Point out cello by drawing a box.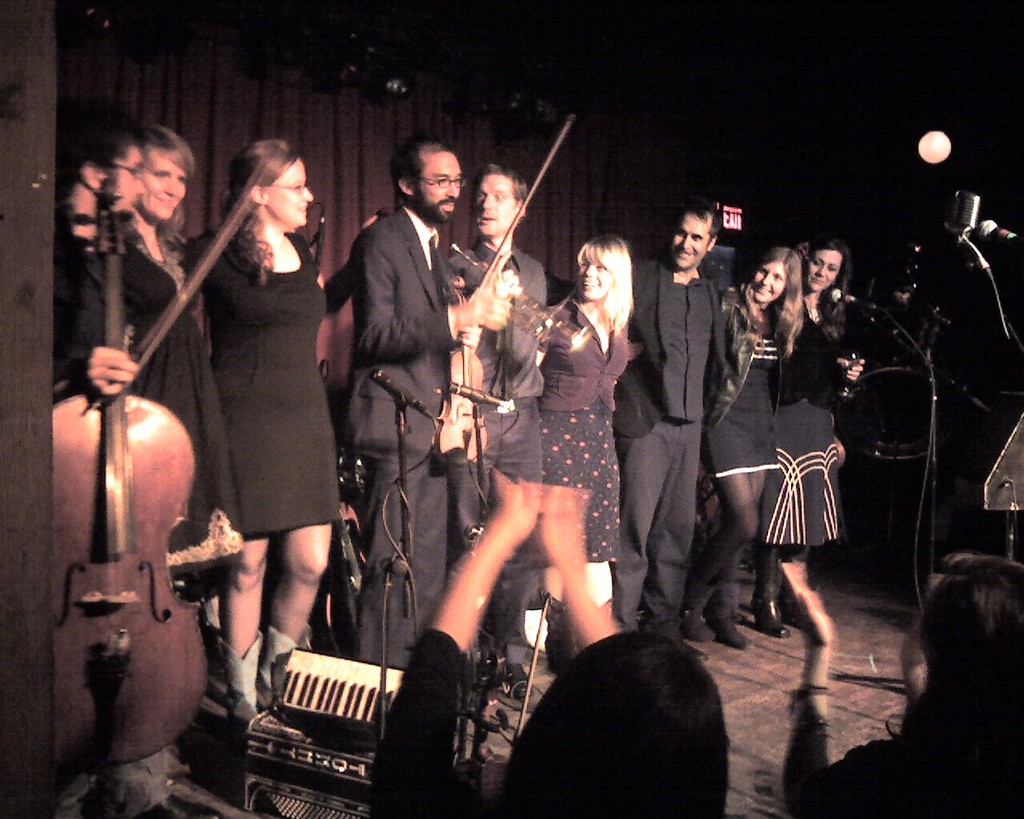
crop(428, 273, 494, 461).
